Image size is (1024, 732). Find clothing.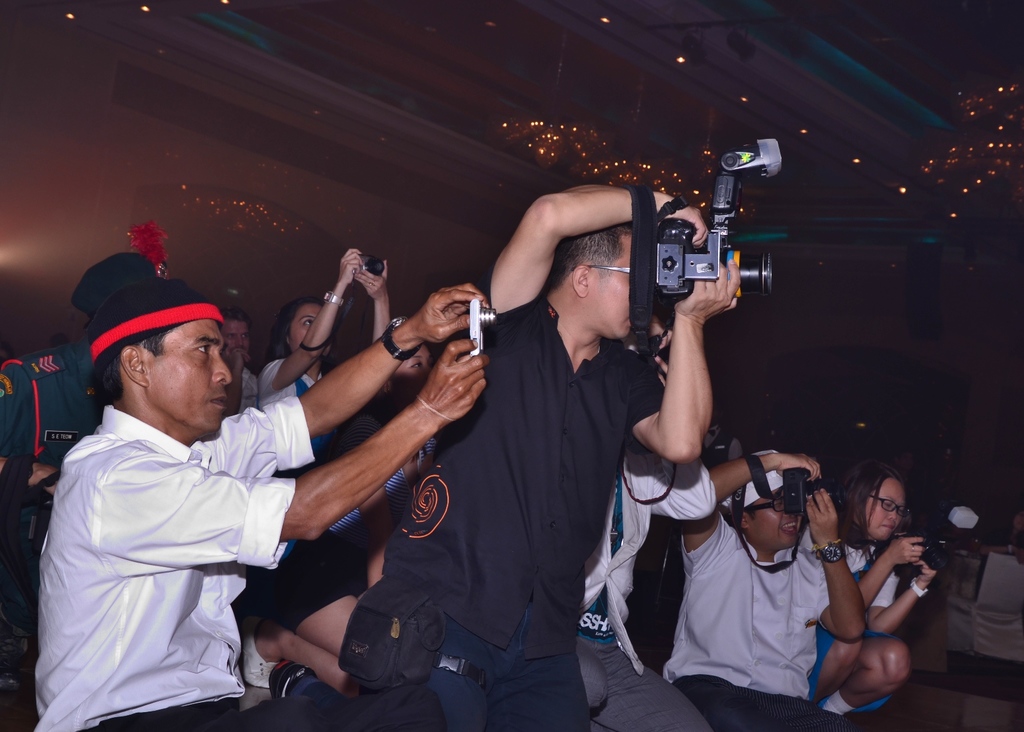
[left=28, top=362, right=306, bottom=722].
